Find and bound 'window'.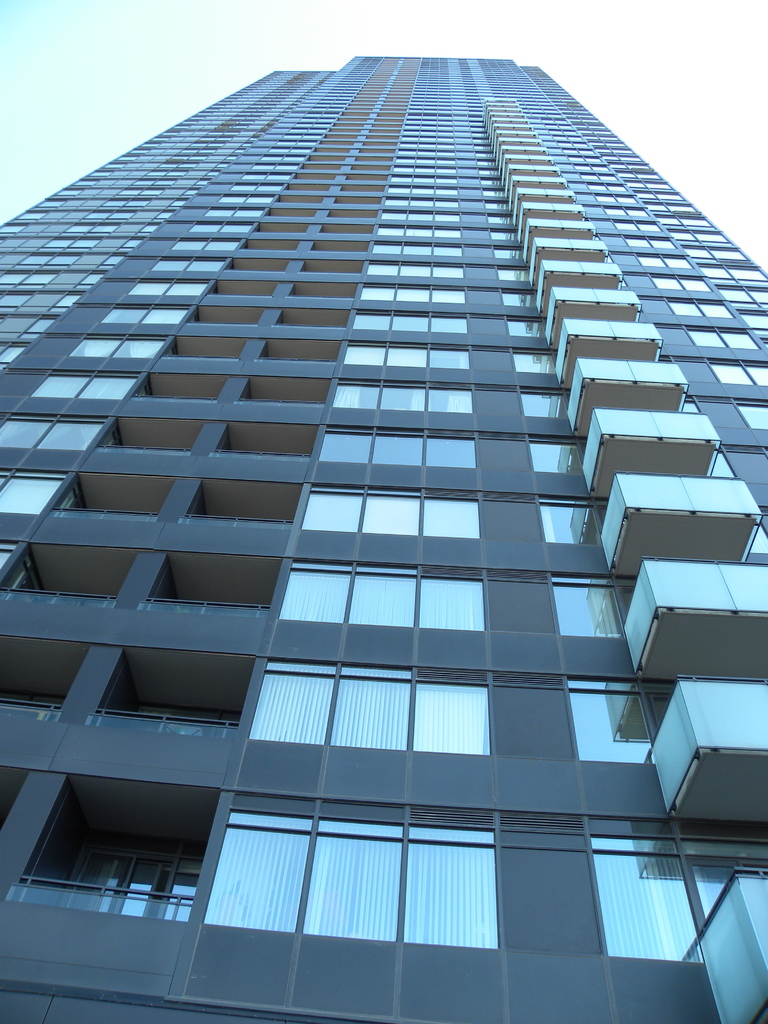
Bound: (left=173, top=234, right=243, bottom=262).
